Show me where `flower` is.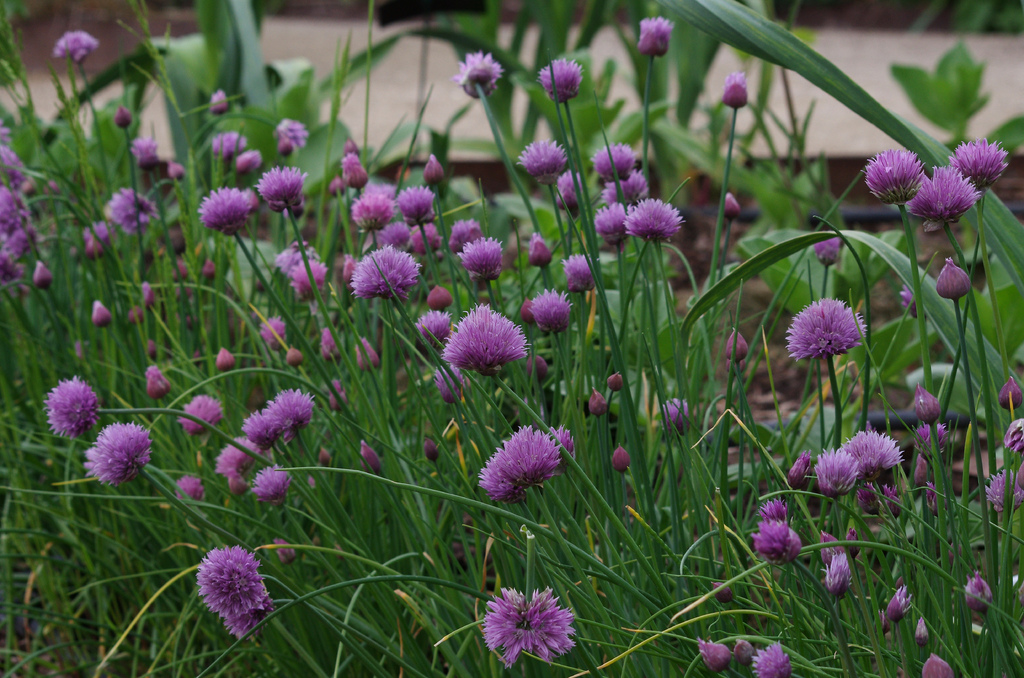
`flower` is at (127,135,159,166).
